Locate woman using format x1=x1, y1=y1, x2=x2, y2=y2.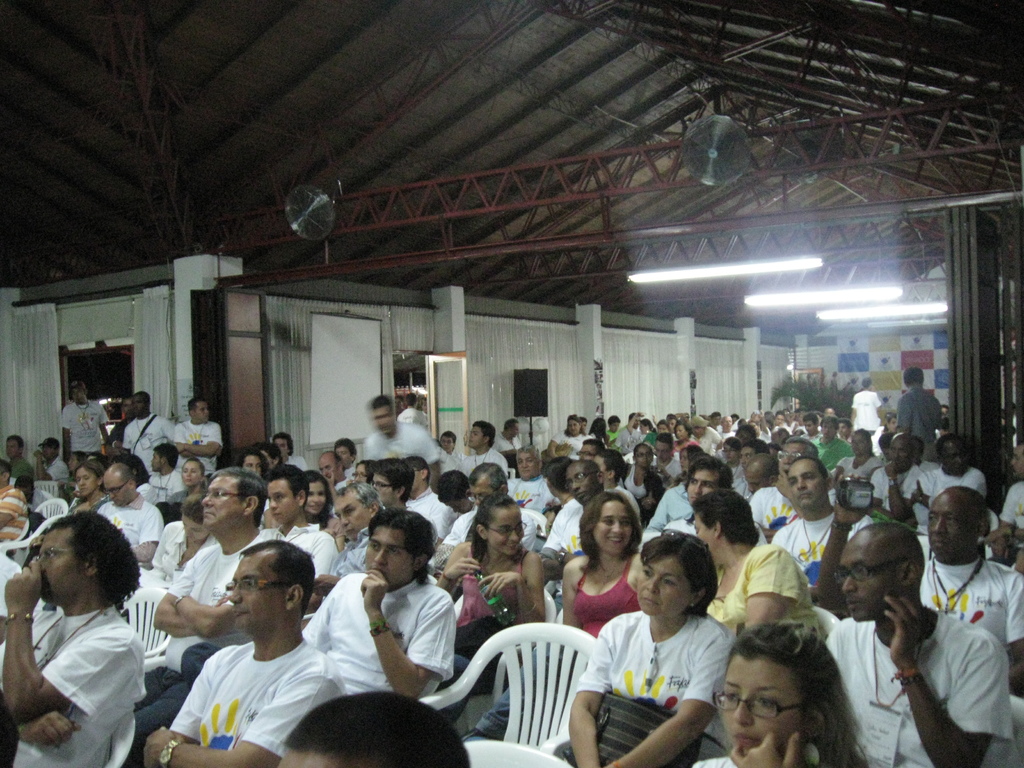
x1=669, y1=421, x2=700, y2=452.
